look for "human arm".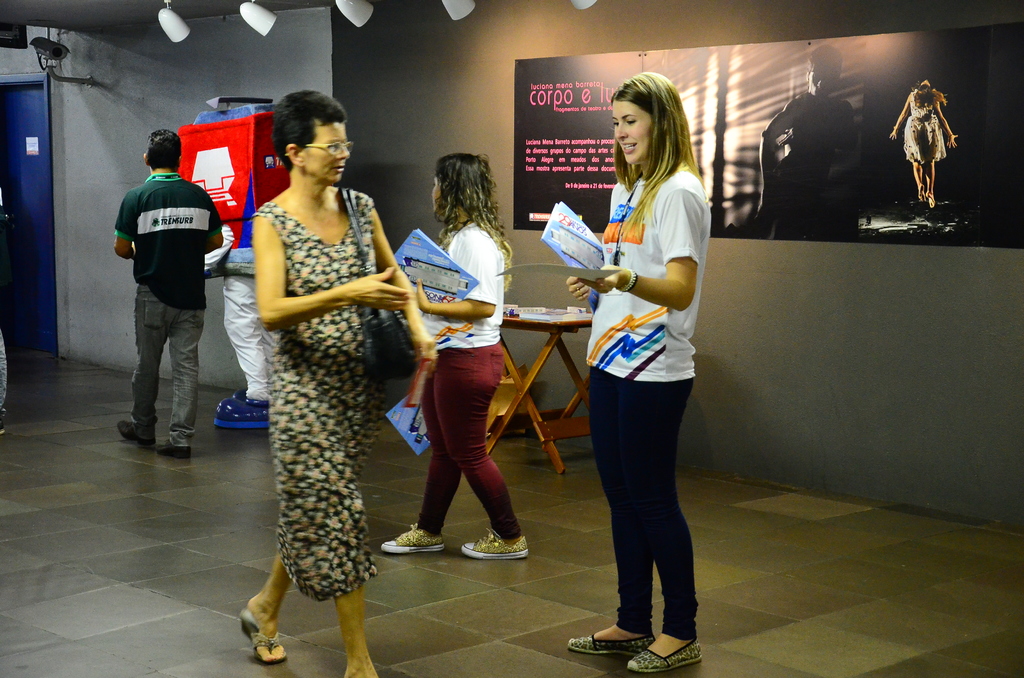
Found: 572:189:701:312.
